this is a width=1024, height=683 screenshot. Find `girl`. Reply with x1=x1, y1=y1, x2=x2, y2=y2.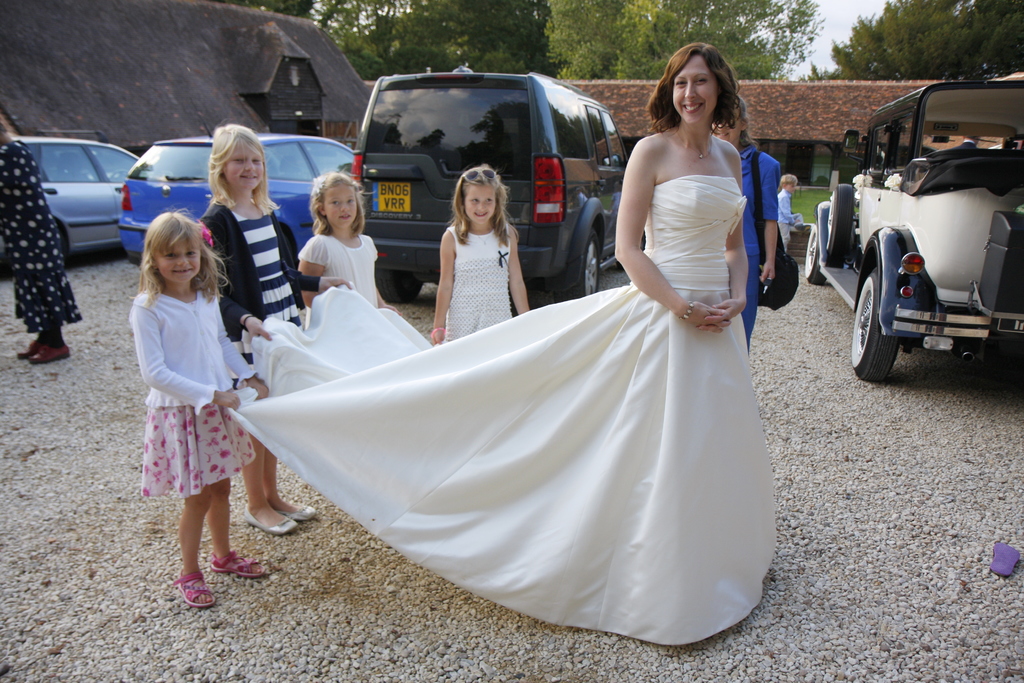
x1=298, y1=171, x2=402, y2=327.
